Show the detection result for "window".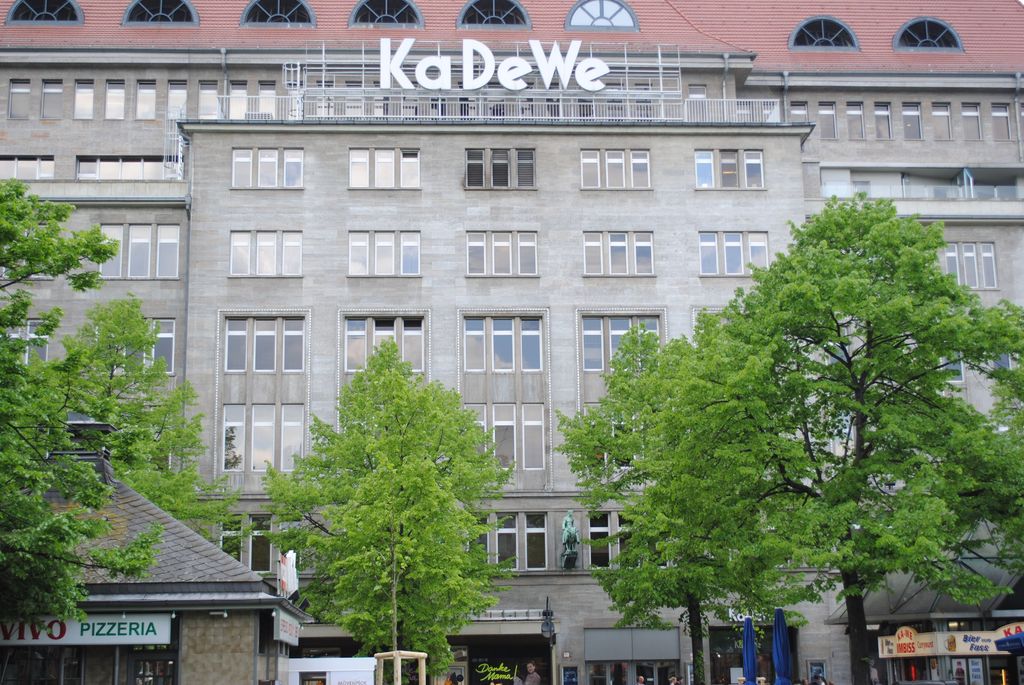
0, 155, 53, 178.
